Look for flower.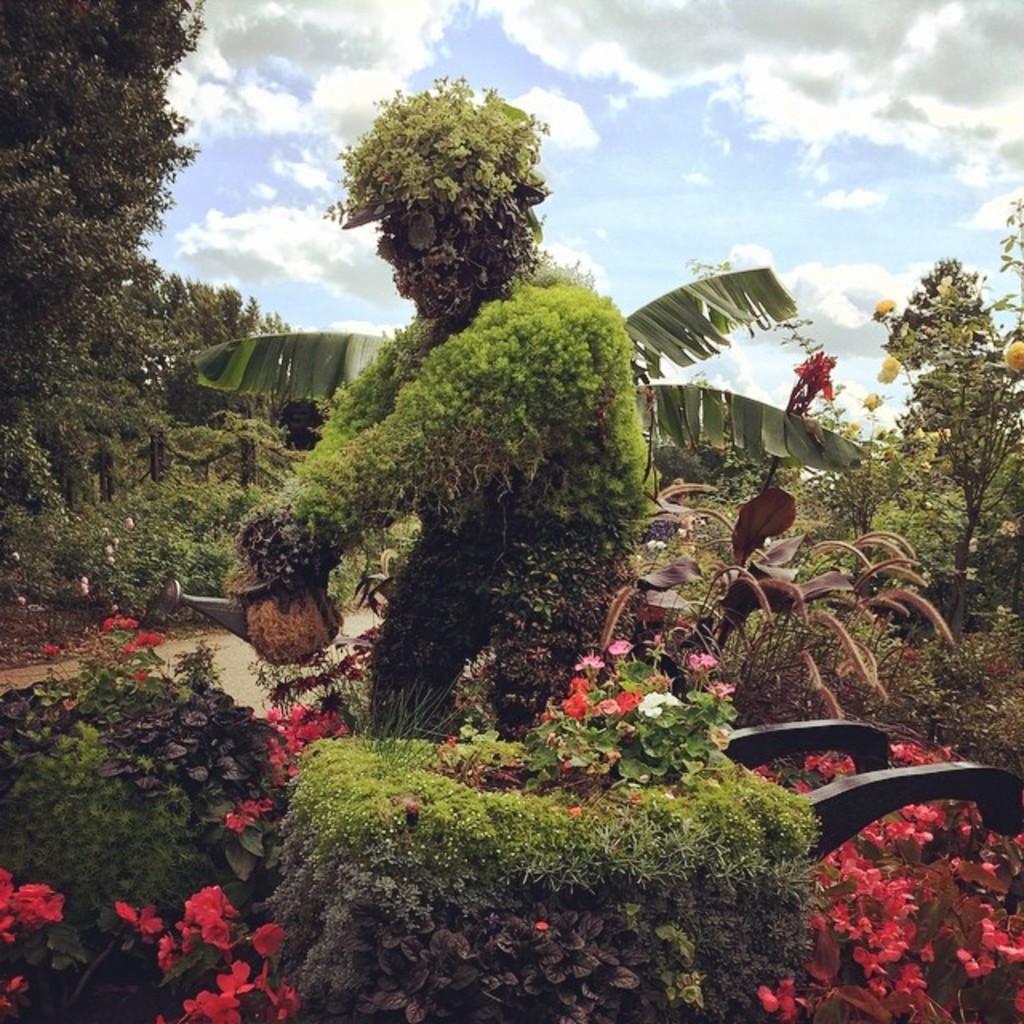
Found: bbox=(80, 570, 101, 606).
